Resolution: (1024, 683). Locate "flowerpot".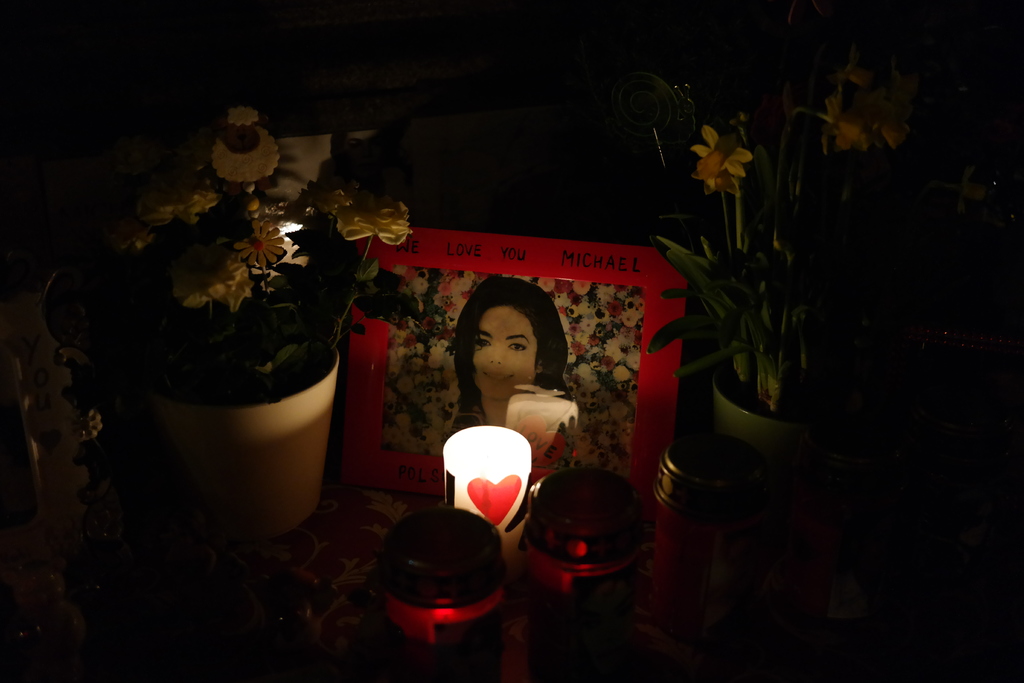
l=84, t=134, r=371, b=528.
